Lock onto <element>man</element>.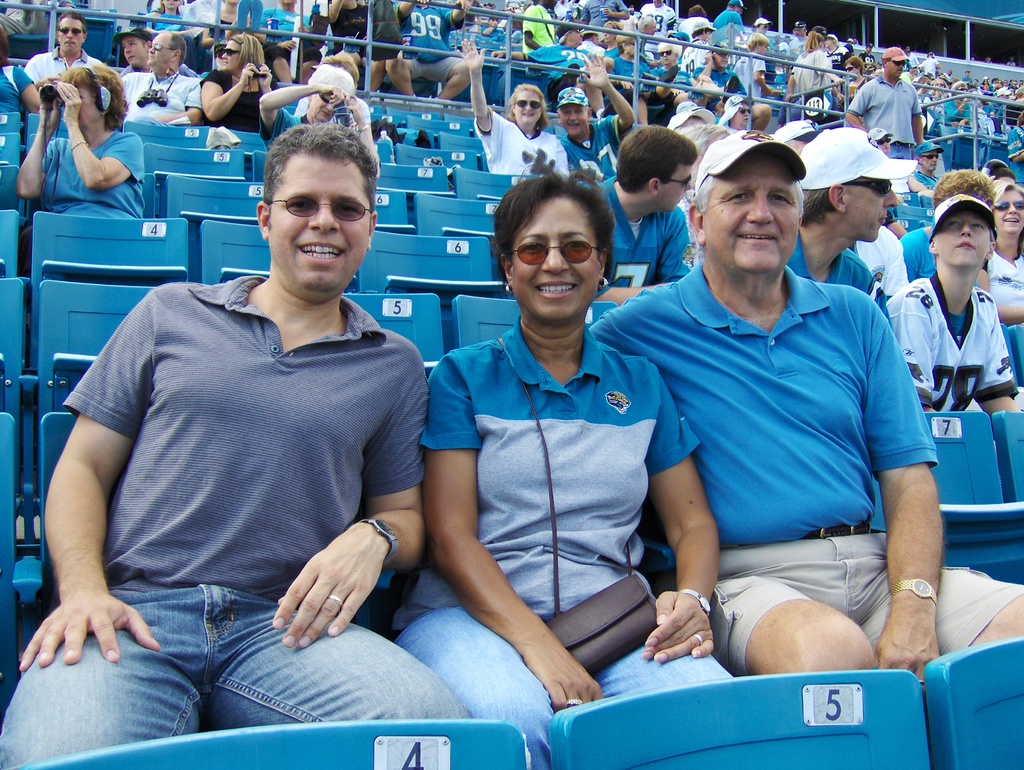
Locked: locate(606, 120, 939, 696).
